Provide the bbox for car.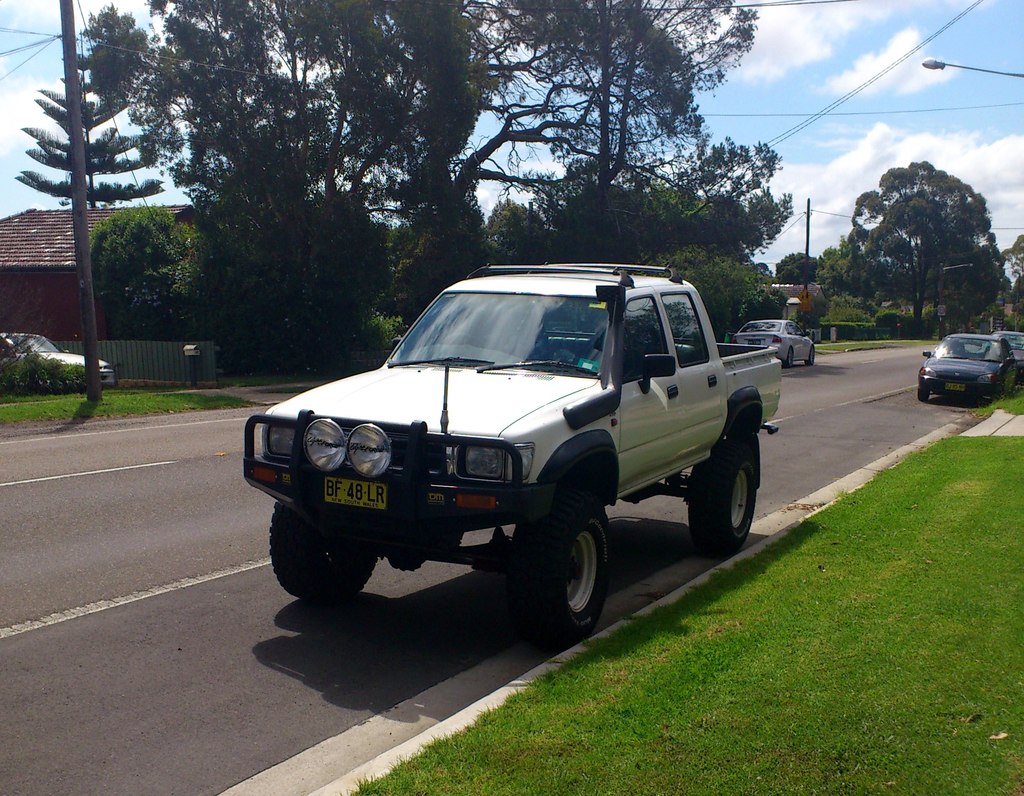
region(924, 324, 1012, 403).
